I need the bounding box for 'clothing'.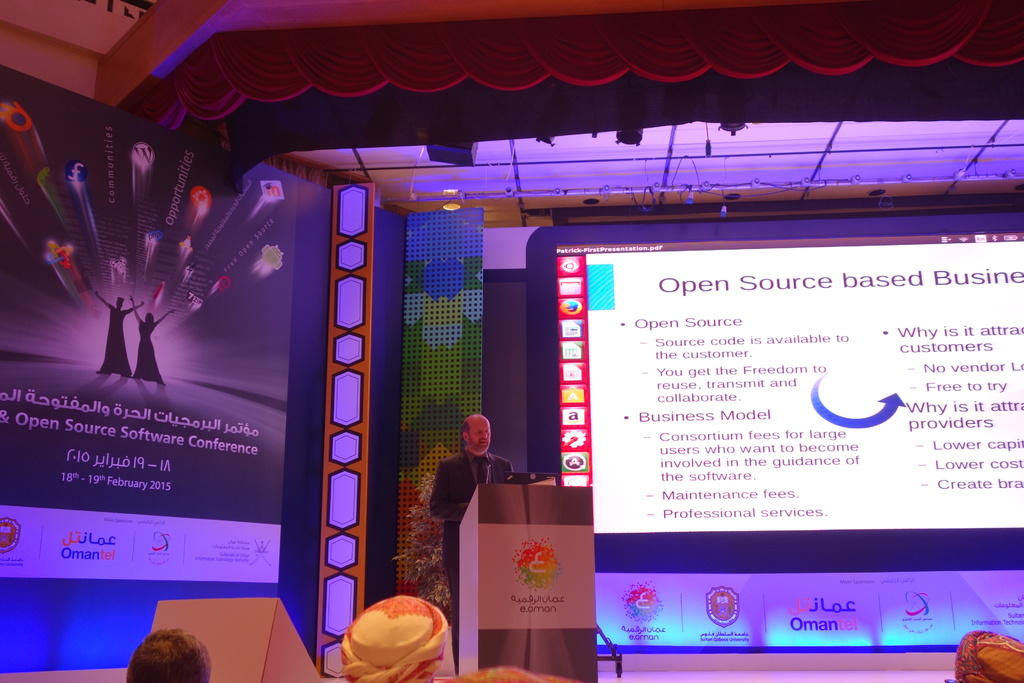
Here it is: bbox=[101, 304, 130, 375].
